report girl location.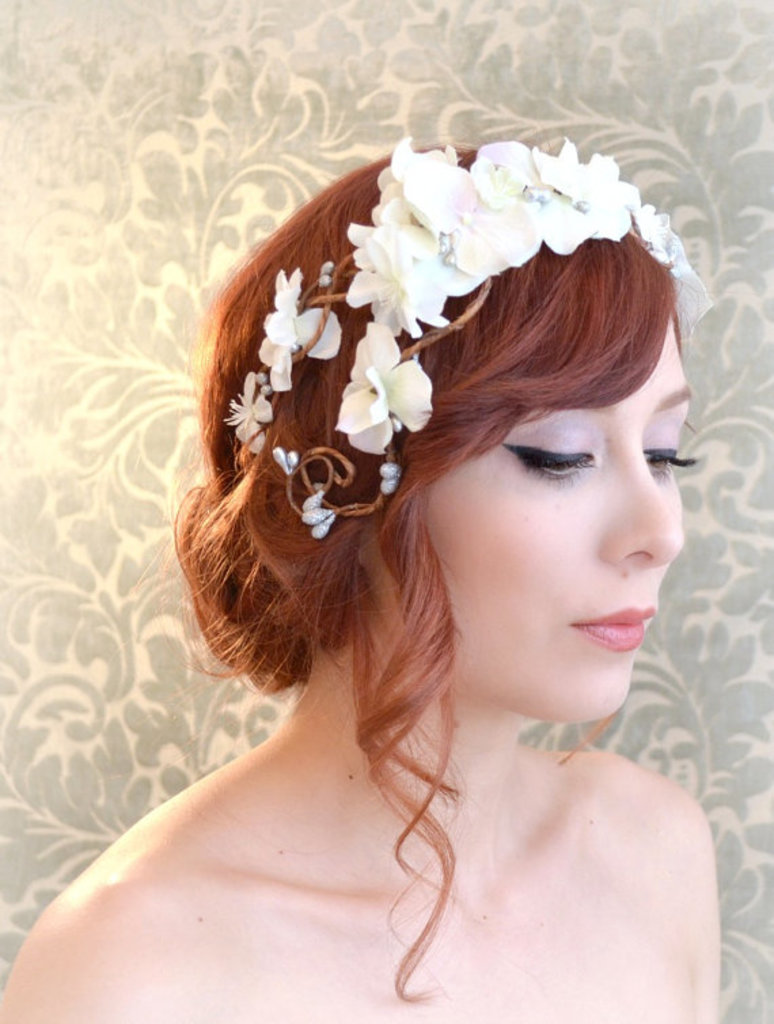
Report: (0, 136, 716, 1023).
